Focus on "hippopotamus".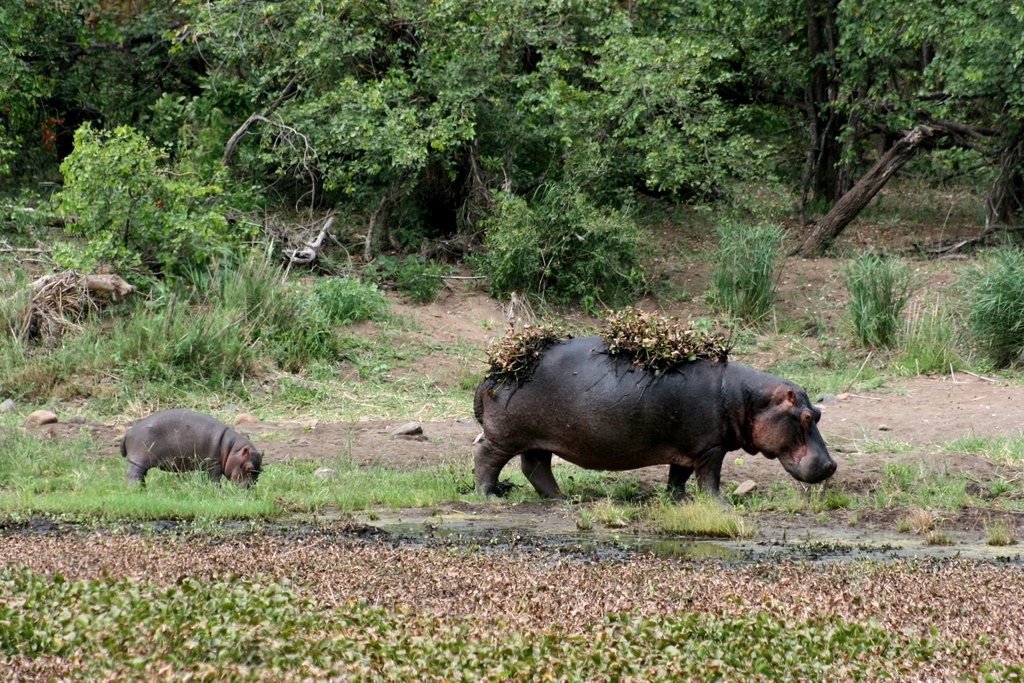
Focused at (x1=470, y1=331, x2=834, y2=499).
